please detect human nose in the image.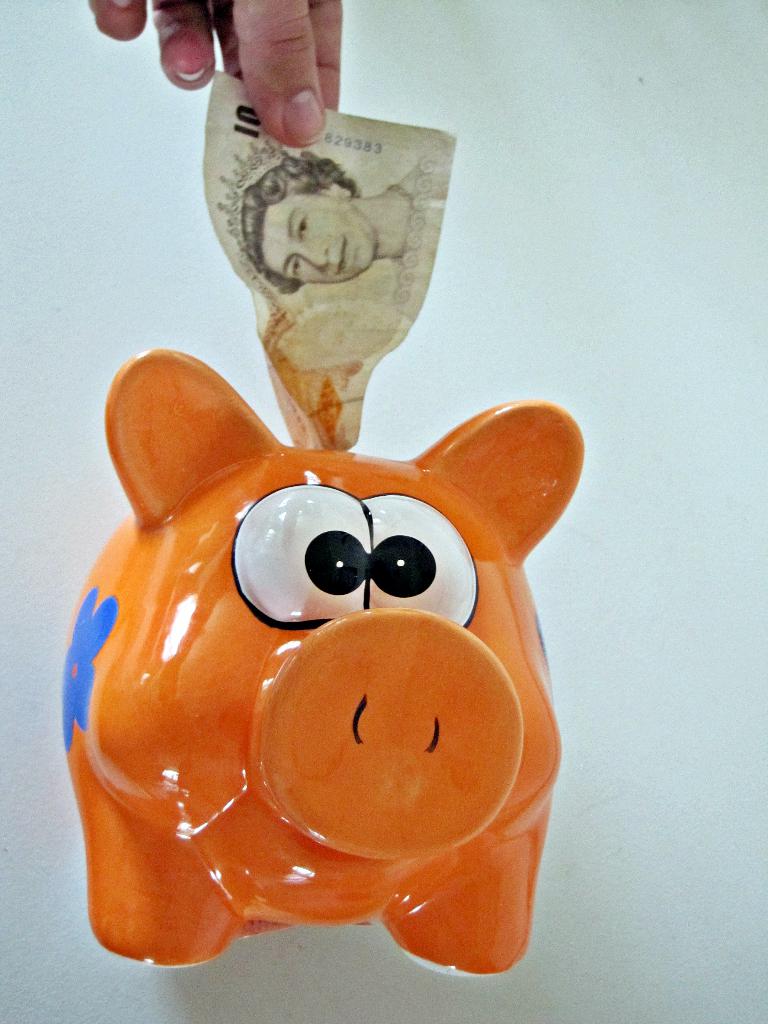
detection(297, 238, 330, 280).
